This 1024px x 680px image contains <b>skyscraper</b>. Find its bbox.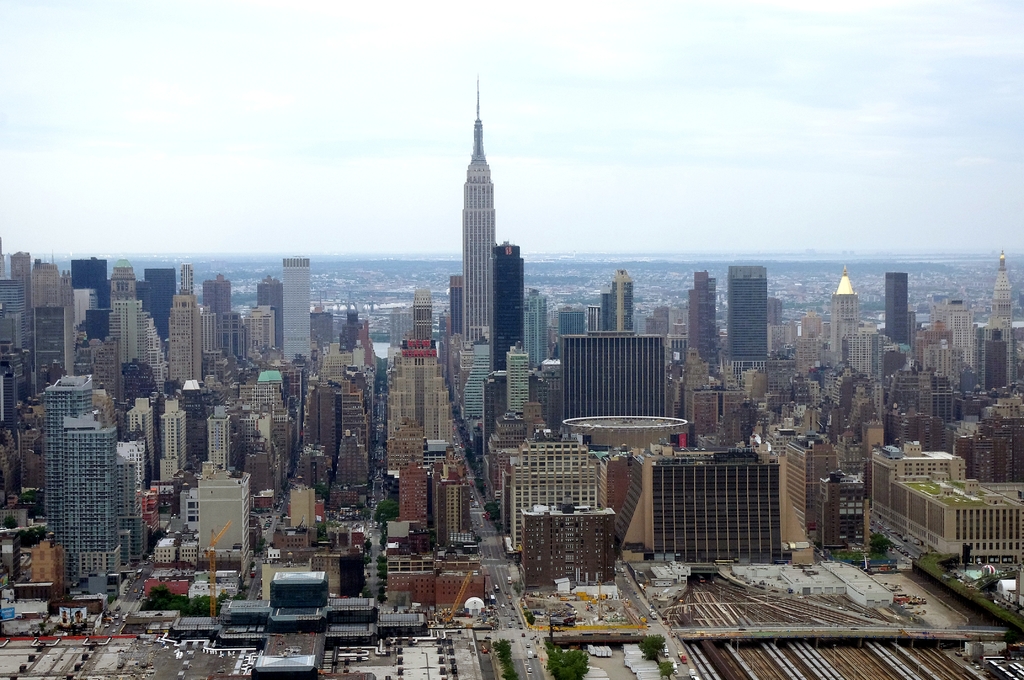
detection(825, 263, 861, 352).
